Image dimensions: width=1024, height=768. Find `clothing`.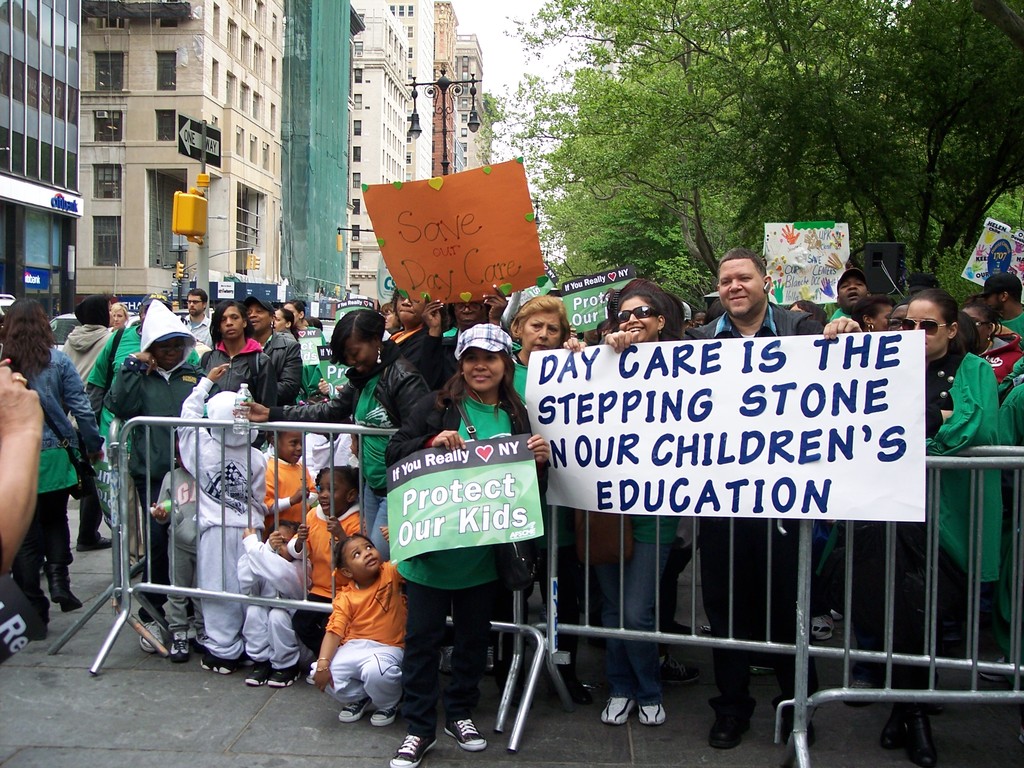
[left=403, top=570, right=502, bottom=735].
